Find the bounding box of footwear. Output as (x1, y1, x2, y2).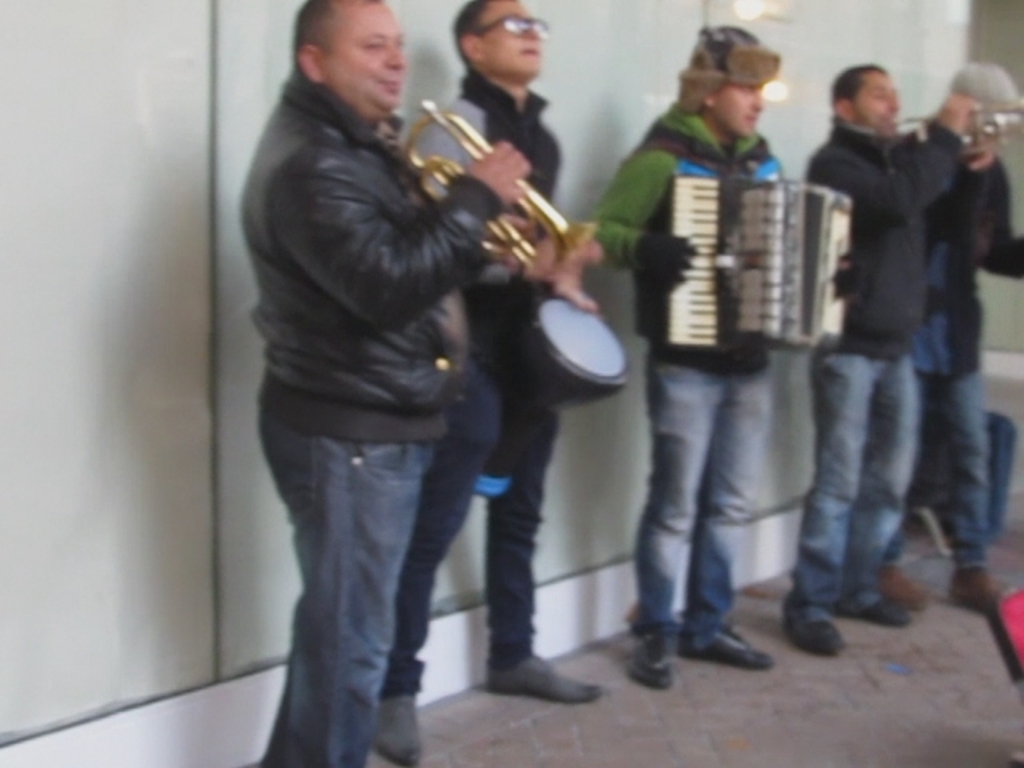
(840, 589, 910, 627).
